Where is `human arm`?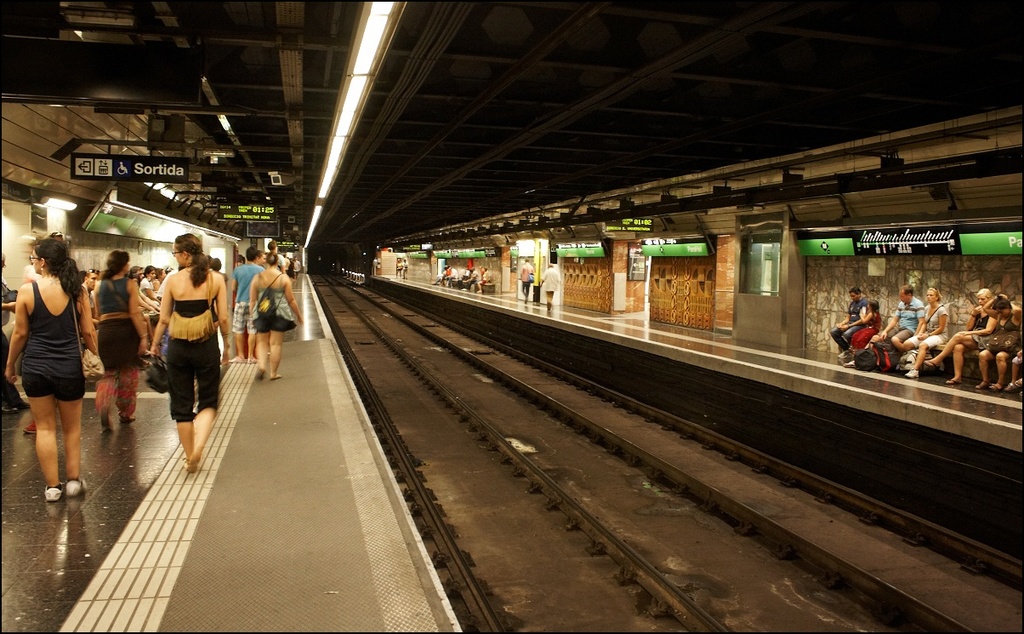
locate(842, 319, 856, 328).
